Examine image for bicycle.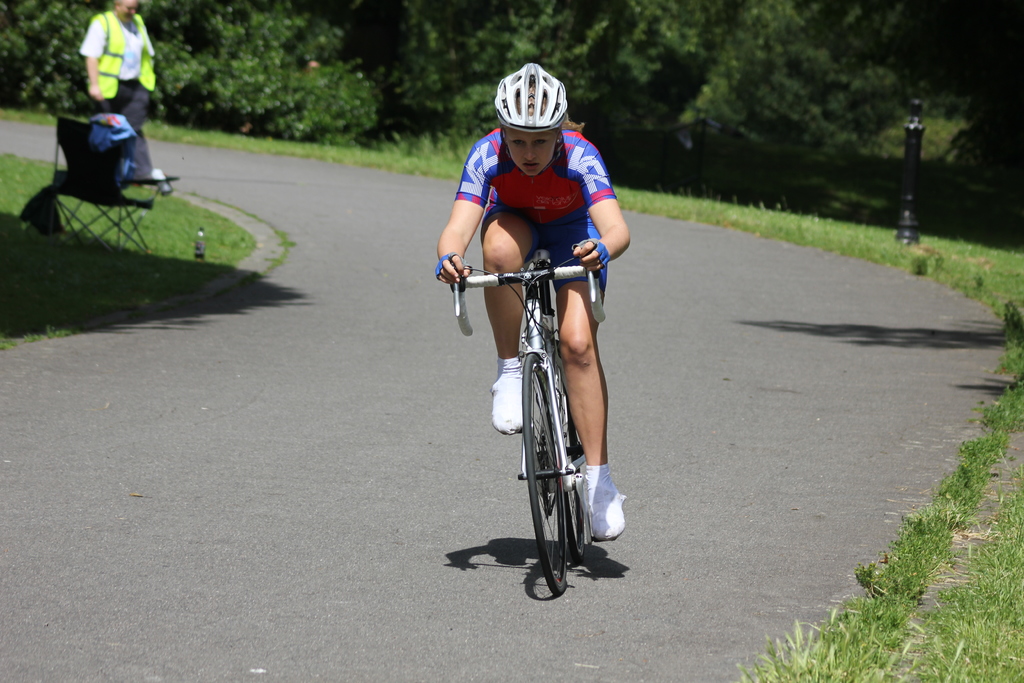
Examination result: 467,214,629,598.
